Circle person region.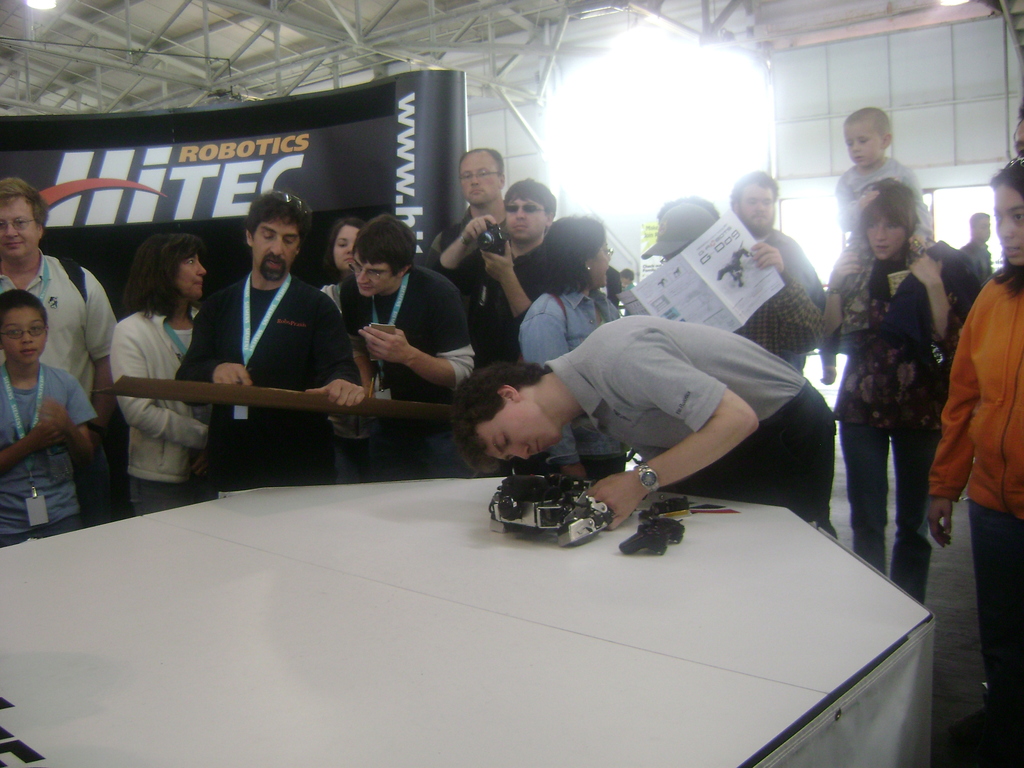
Region: select_region(468, 311, 833, 524).
